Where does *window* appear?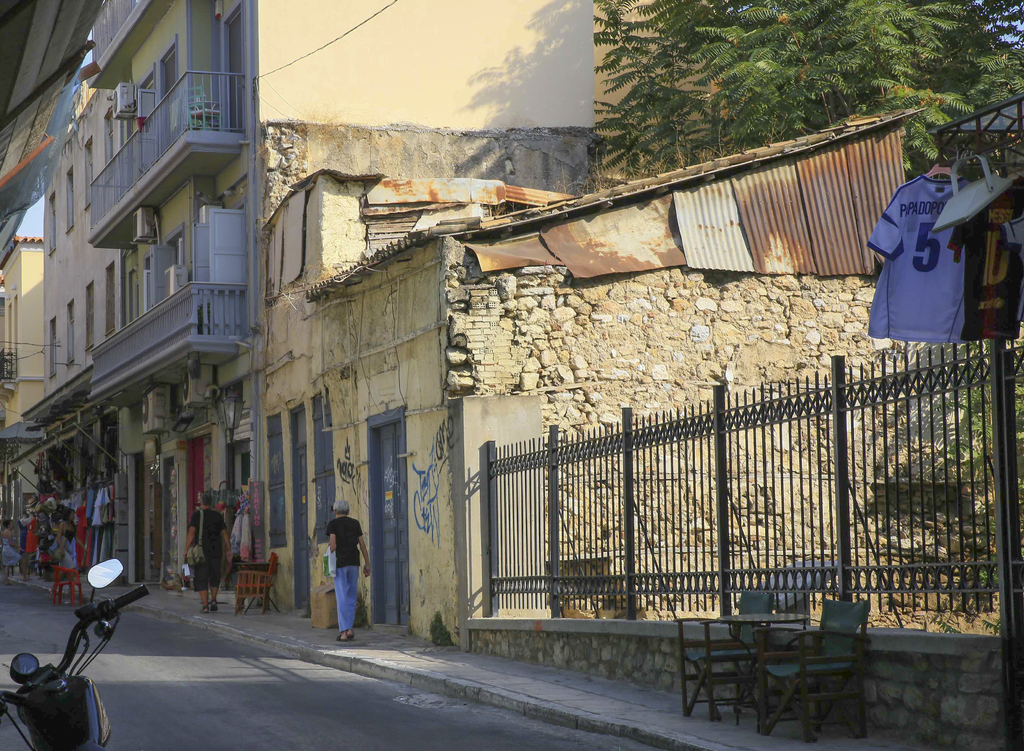
Appears at 104 263 117 335.
